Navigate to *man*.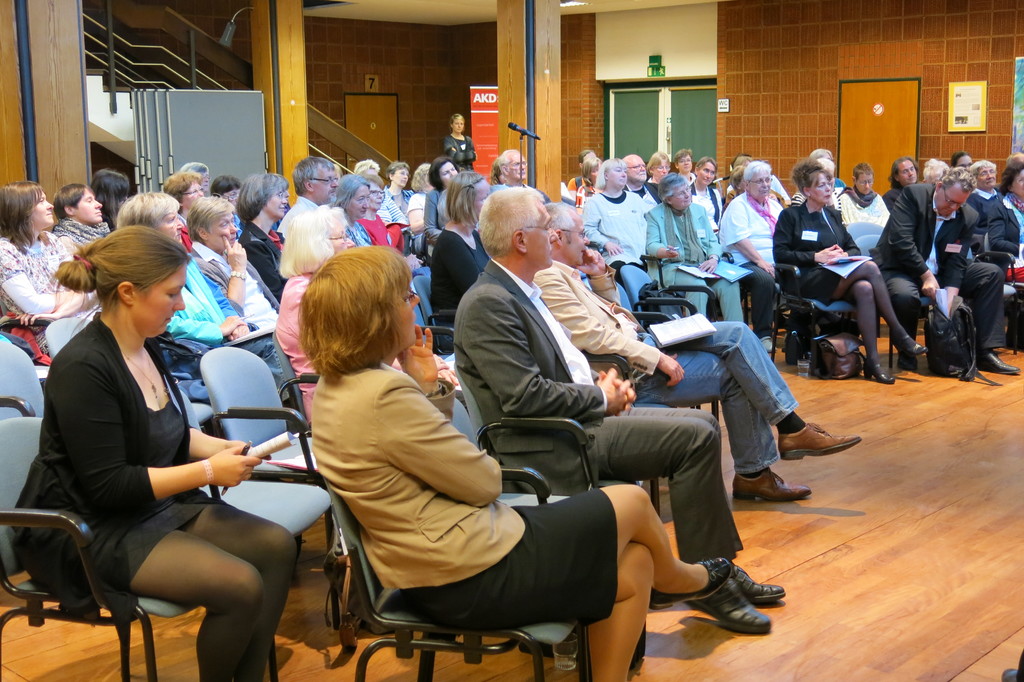
Navigation target: x1=671 y1=158 x2=728 y2=246.
